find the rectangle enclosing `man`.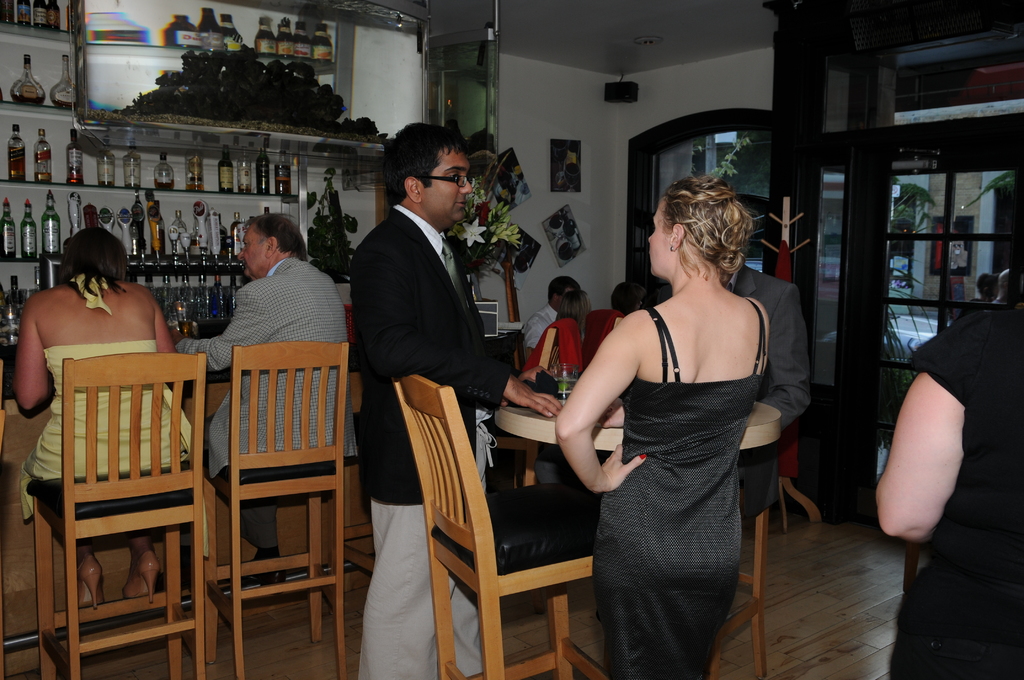
x1=722, y1=256, x2=817, y2=526.
